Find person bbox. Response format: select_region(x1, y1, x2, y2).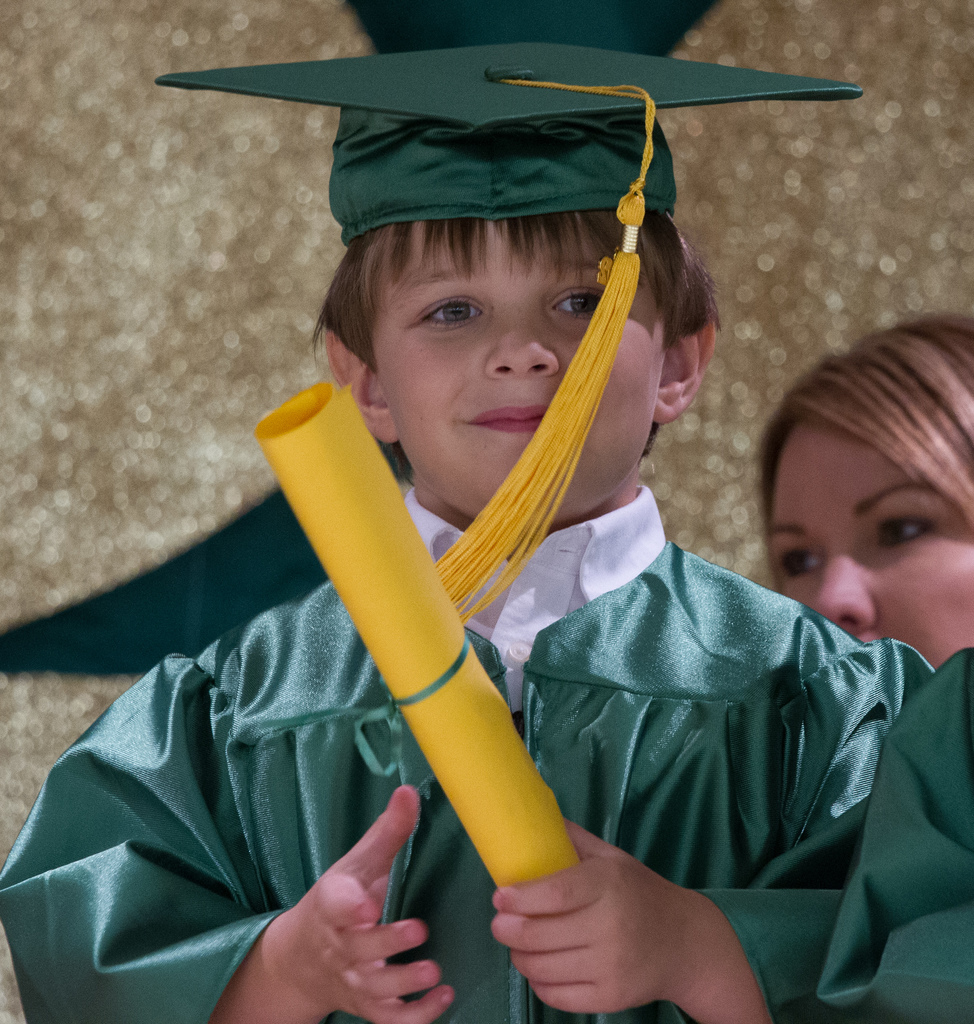
select_region(90, 39, 927, 1011).
